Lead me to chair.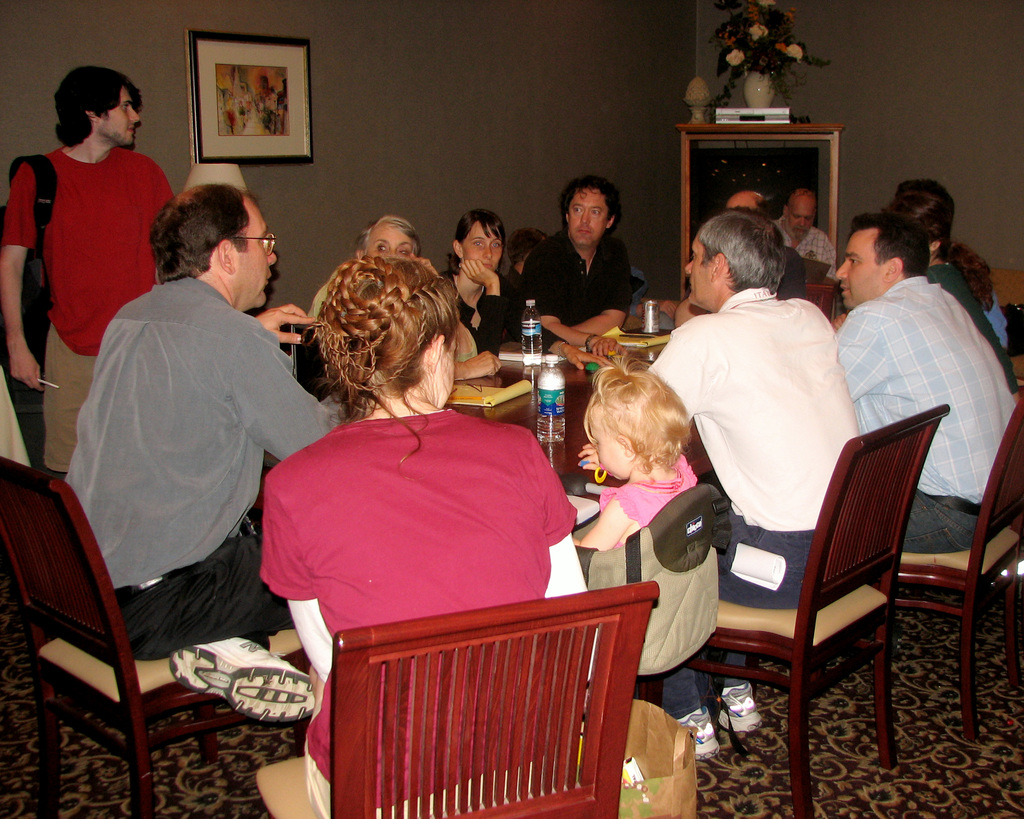
Lead to crop(1, 457, 310, 818).
